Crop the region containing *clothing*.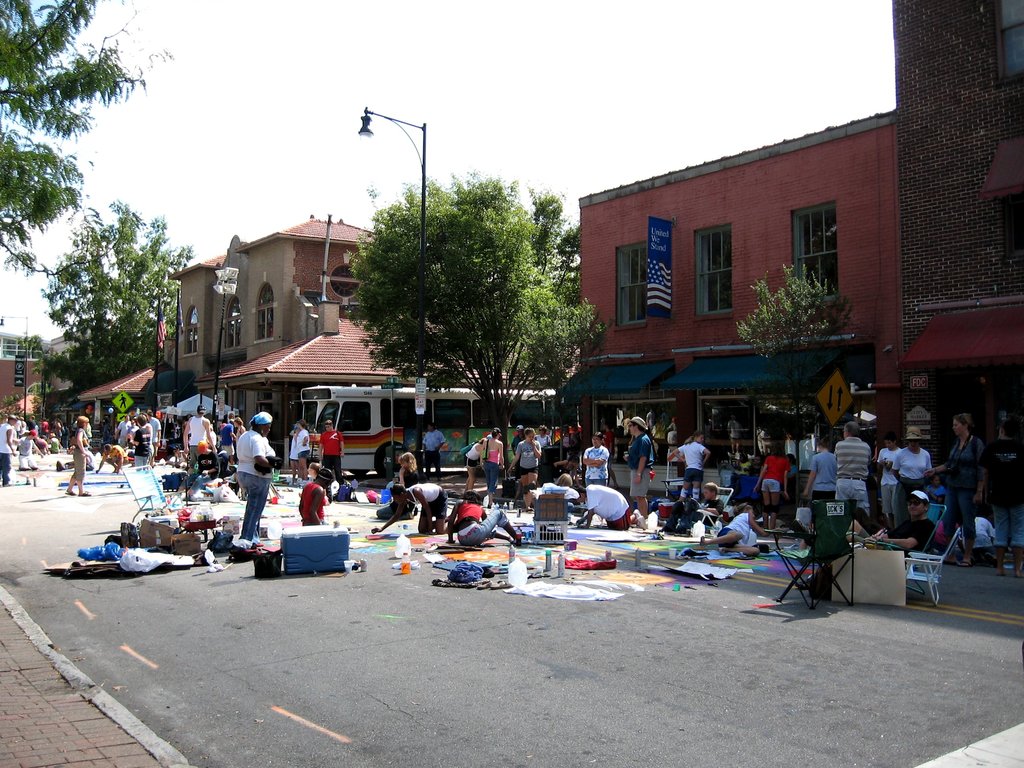
Crop region: detection(701, 495, 735, 529).
